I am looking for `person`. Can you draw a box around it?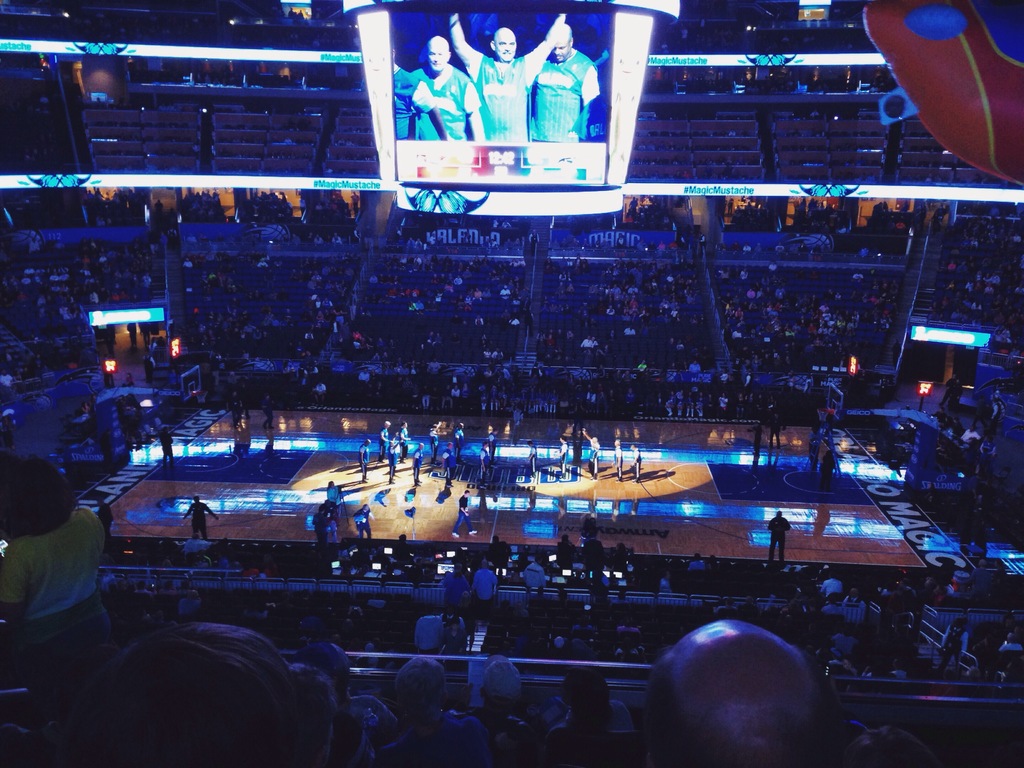
Sure, the bounding box is rect(687, 554, 708, 574).
